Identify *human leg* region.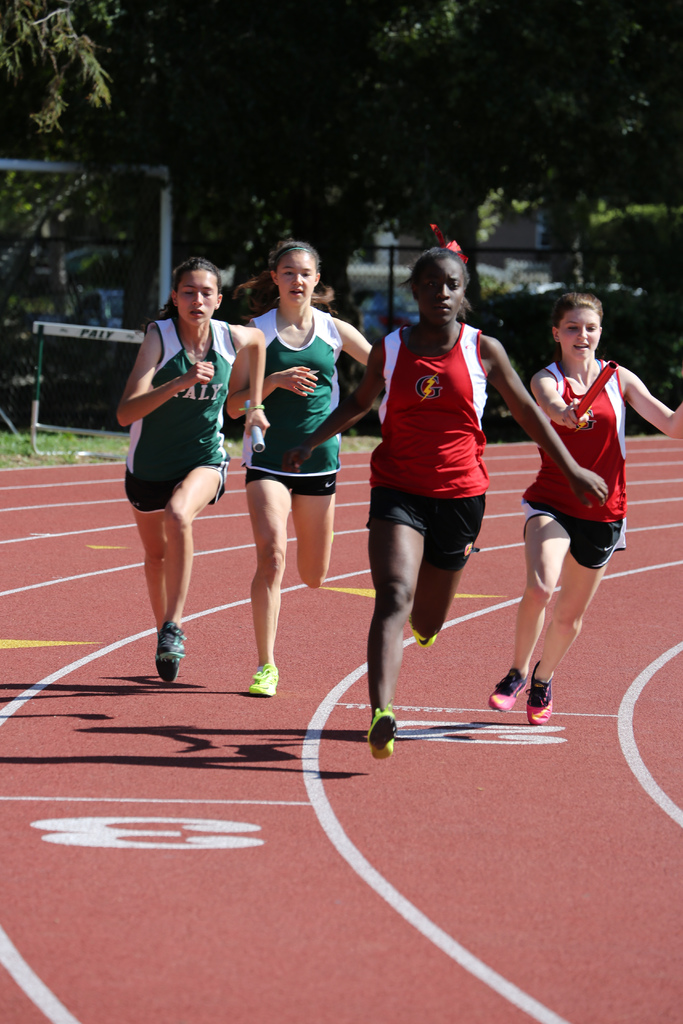
Region: bbox(248, 467, 300, 694).
